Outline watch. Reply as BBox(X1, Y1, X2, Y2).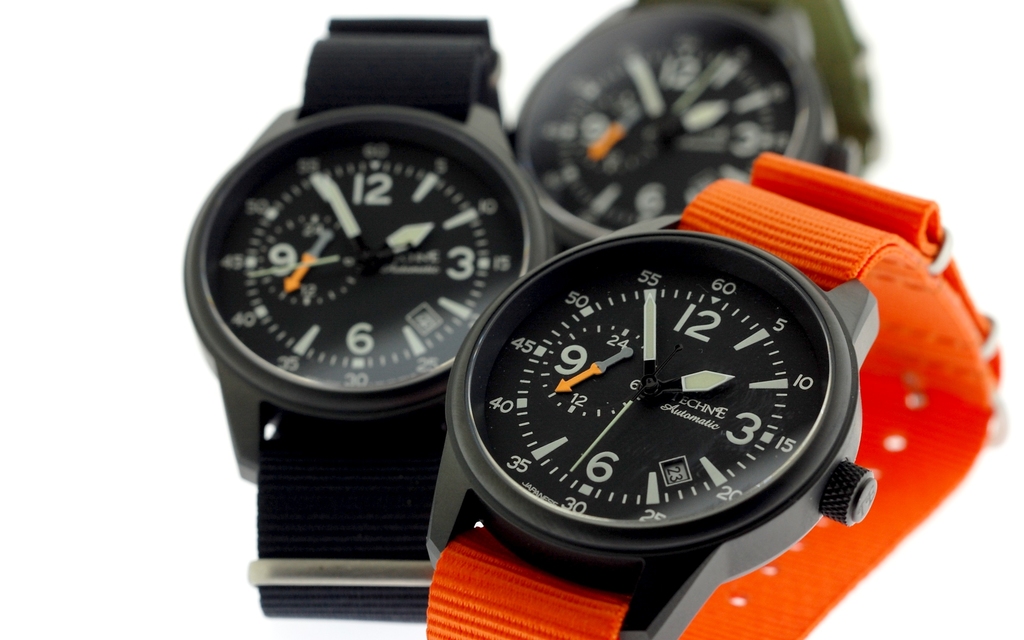
BBox(515, 0, 872, 254).
